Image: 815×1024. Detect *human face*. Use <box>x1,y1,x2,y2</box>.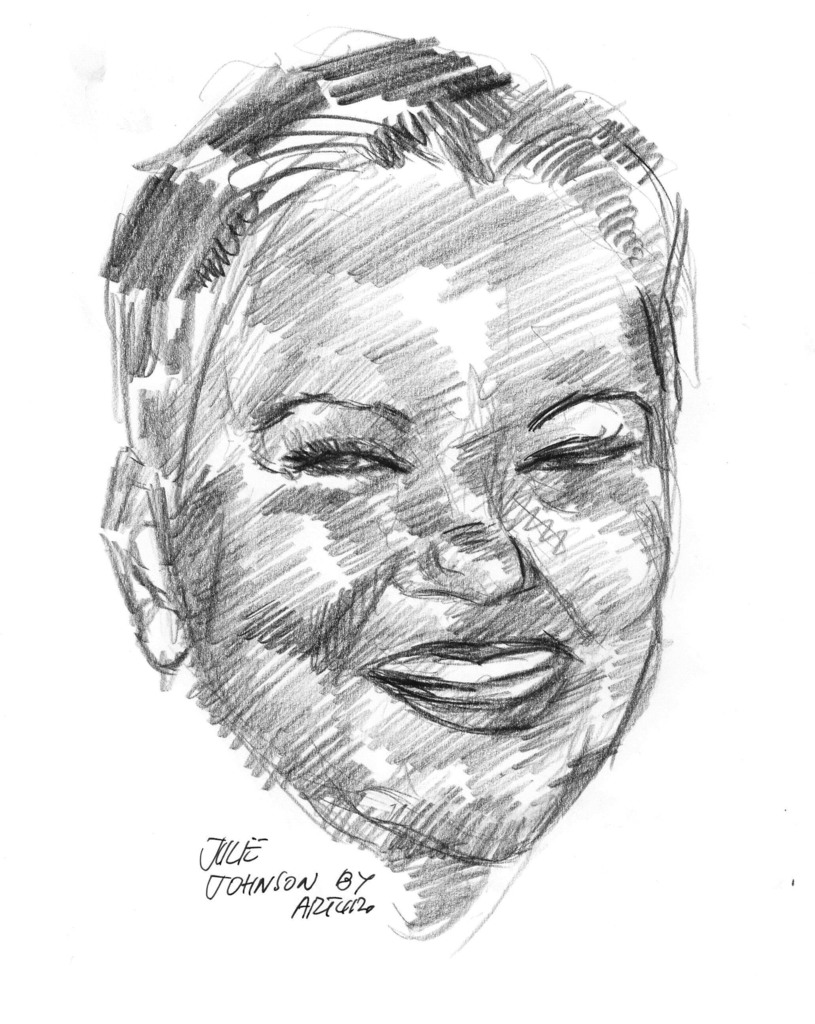
<box>181,145,672,855</box>.
